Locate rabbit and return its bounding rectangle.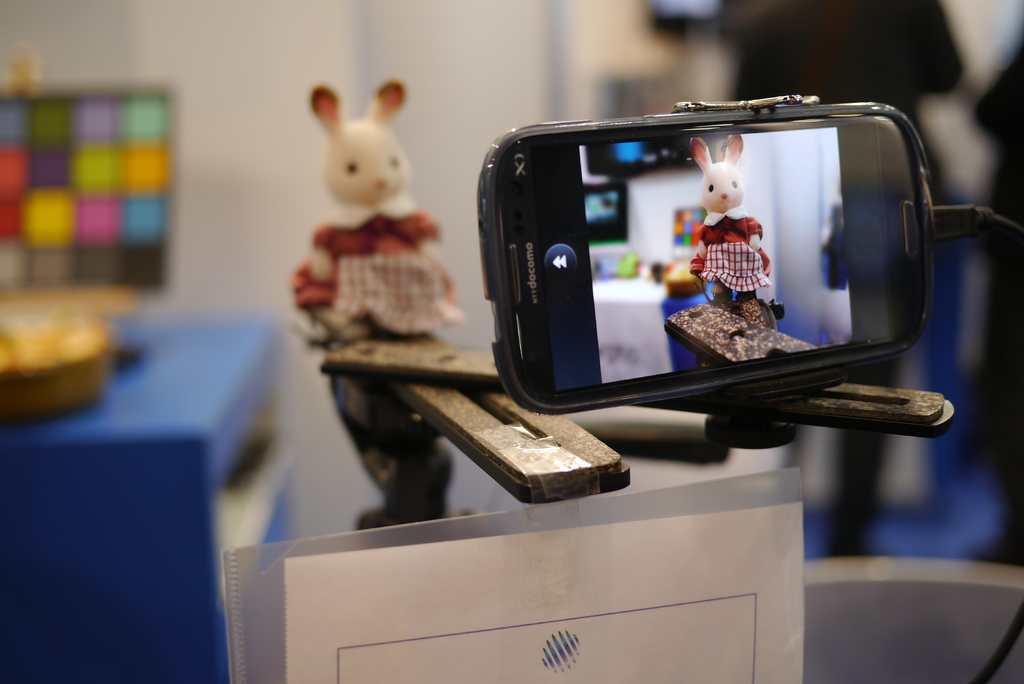
crop(284, 82, 469, 345).
